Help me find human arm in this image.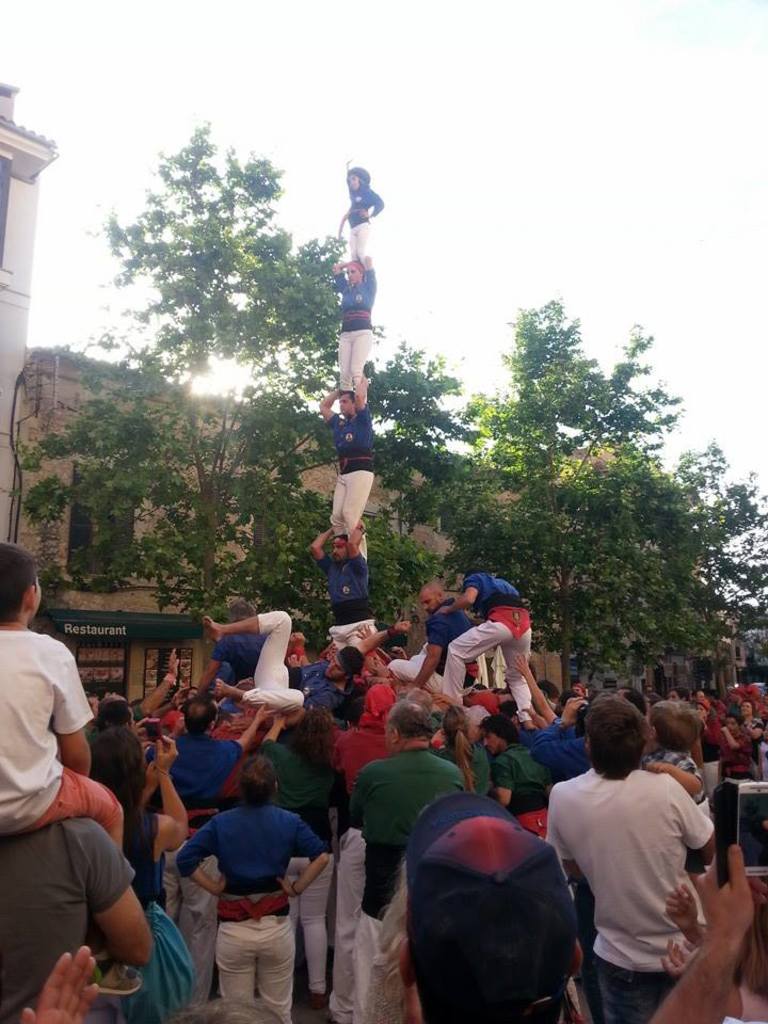
Found it: 642 756 699 796.
